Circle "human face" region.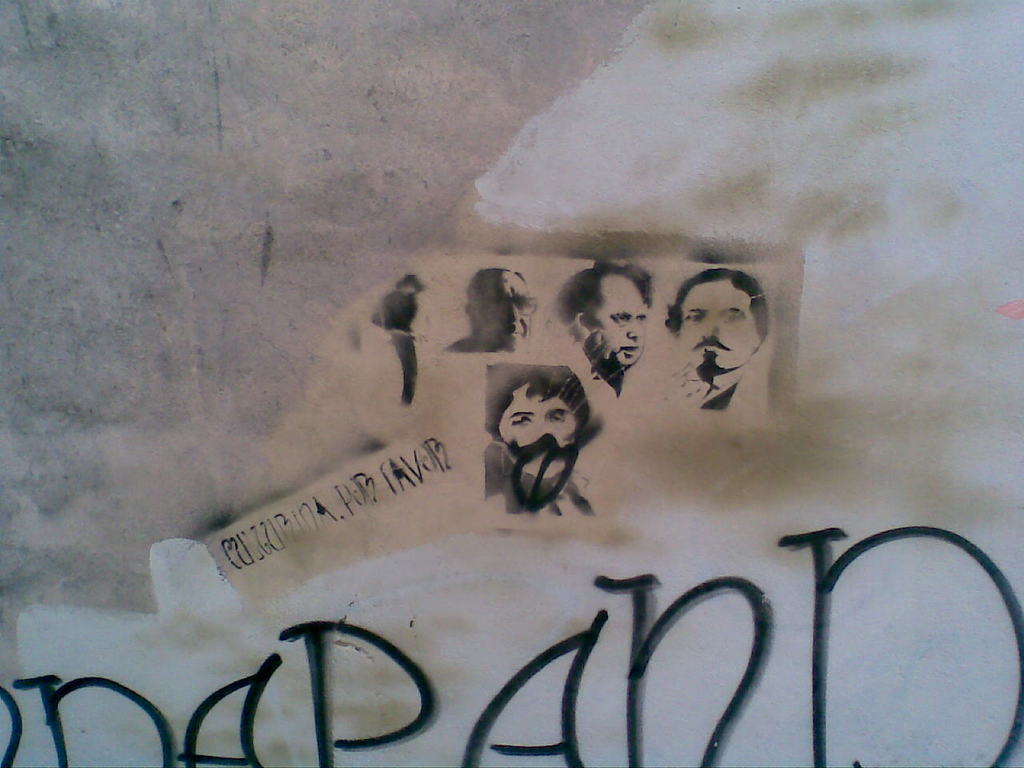
Region: 683,282,757,370.
